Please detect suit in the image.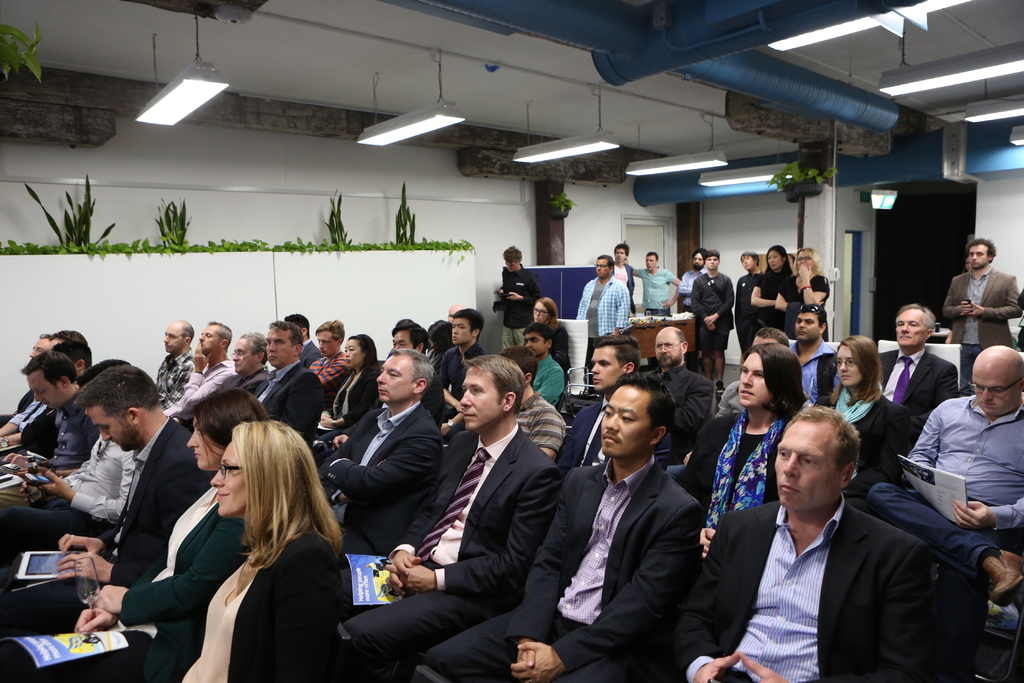
BBox(565, 399, 673, 465).
